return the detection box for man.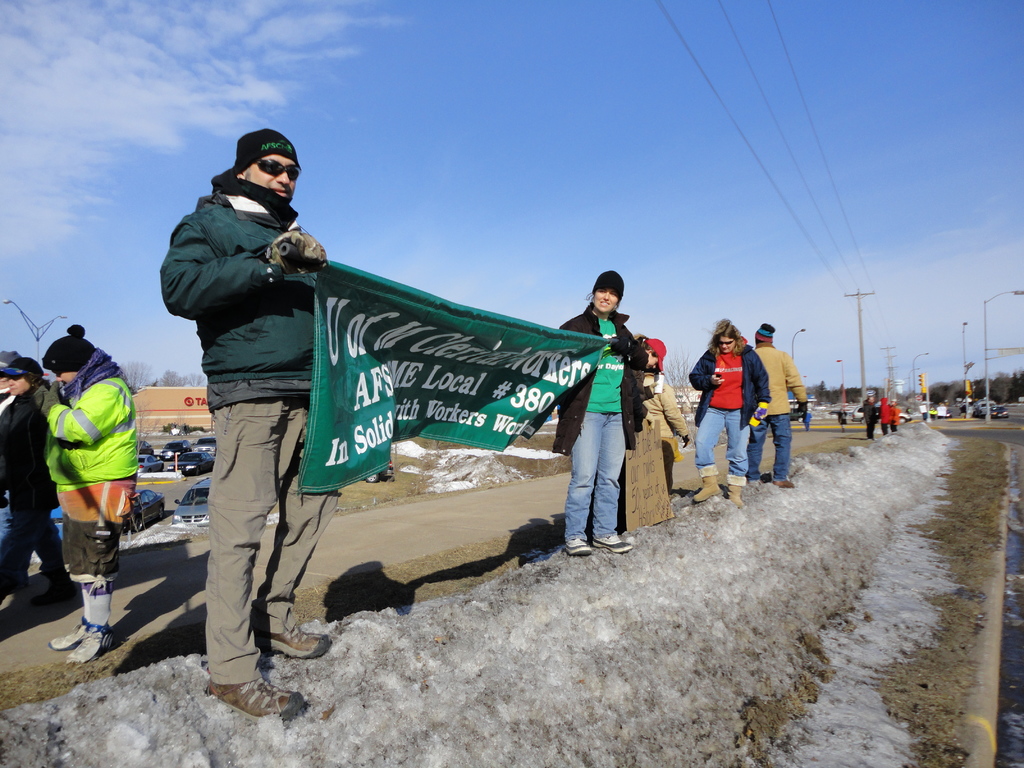
x1=749 y1=322 x2=812 y2=497.
